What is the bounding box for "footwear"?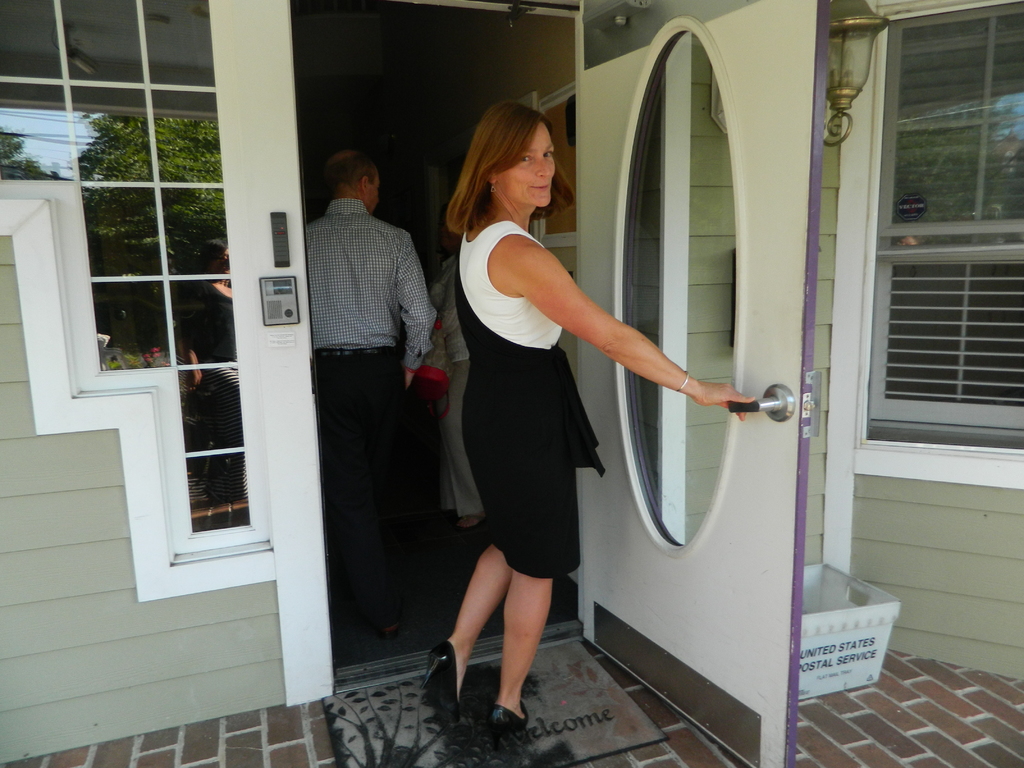
BBox(425, 634, 461, 725).
